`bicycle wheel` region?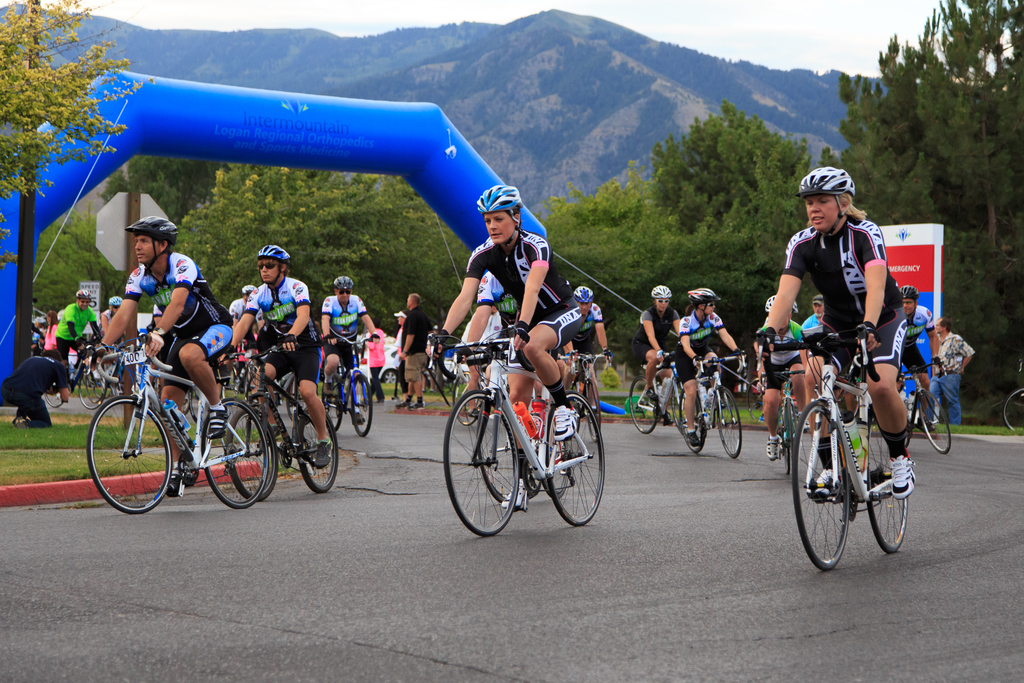
{"left": 348, "top": 374, "right": 372, "bottom": 438}
